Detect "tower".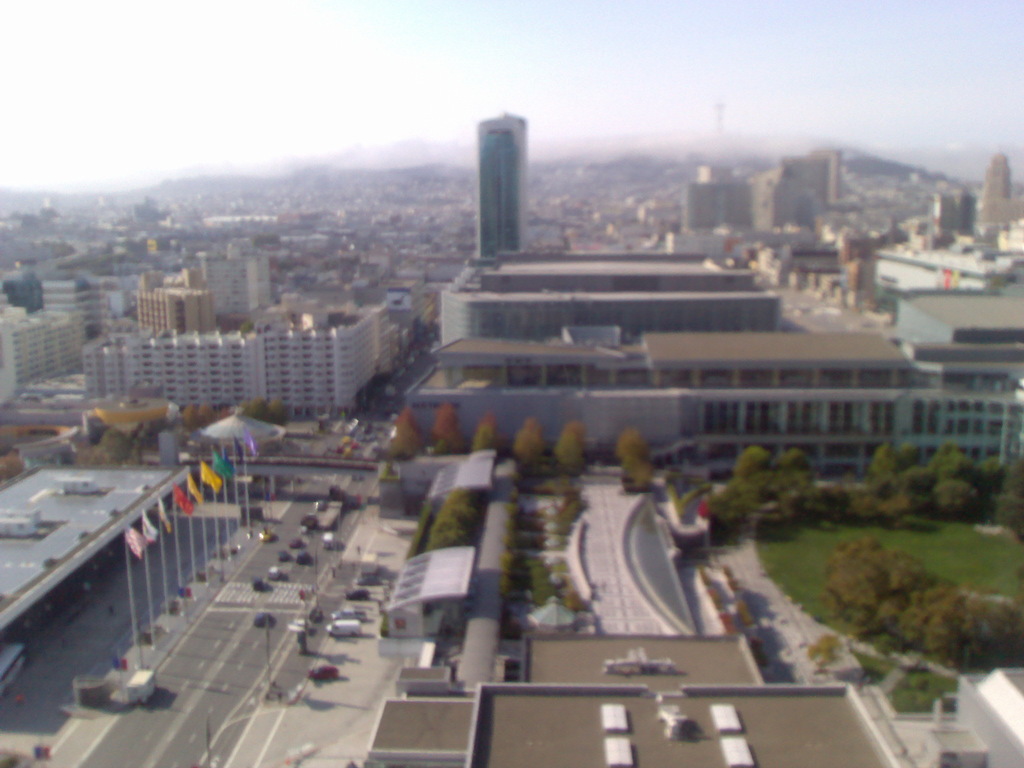
Detected at 980/147/1014/244.
